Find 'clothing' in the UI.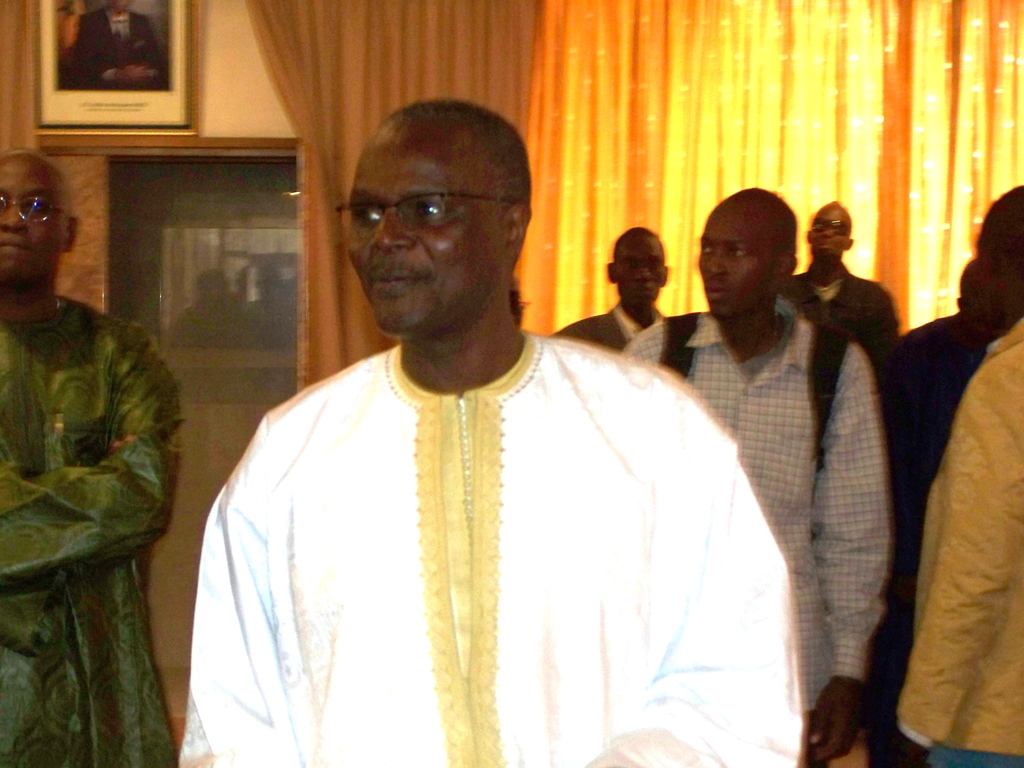
UI element at <box>545,301,678,374</box>.
